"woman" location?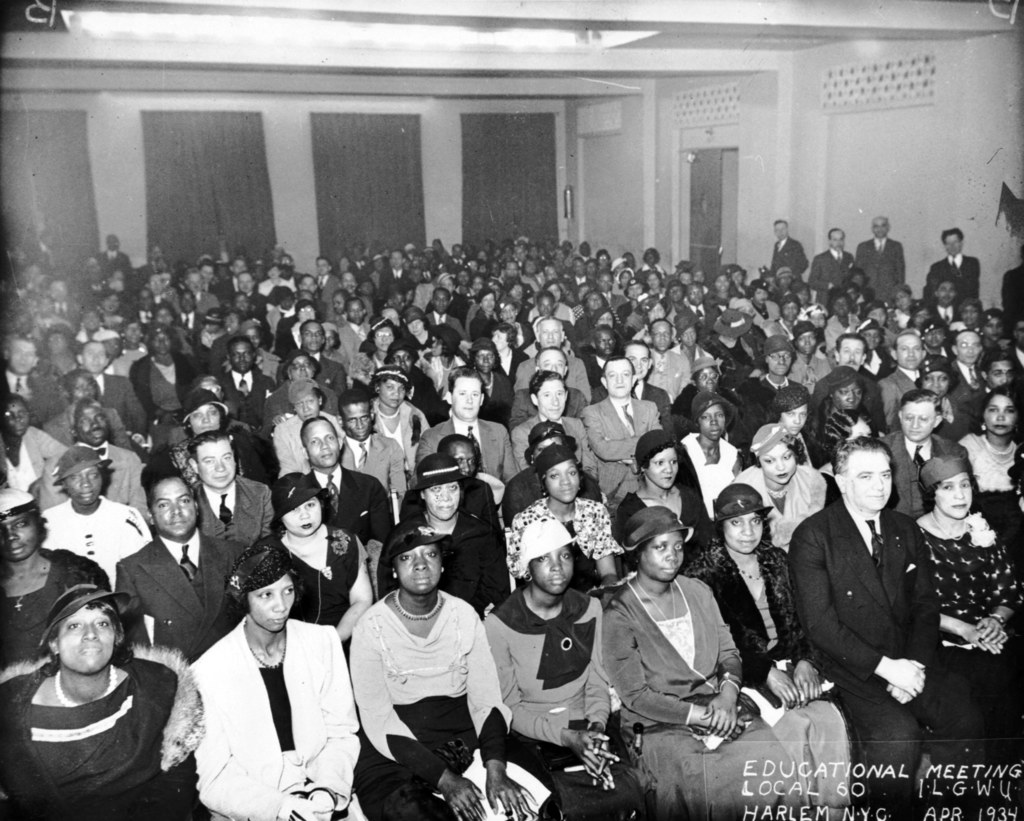
911,451,1023,760
